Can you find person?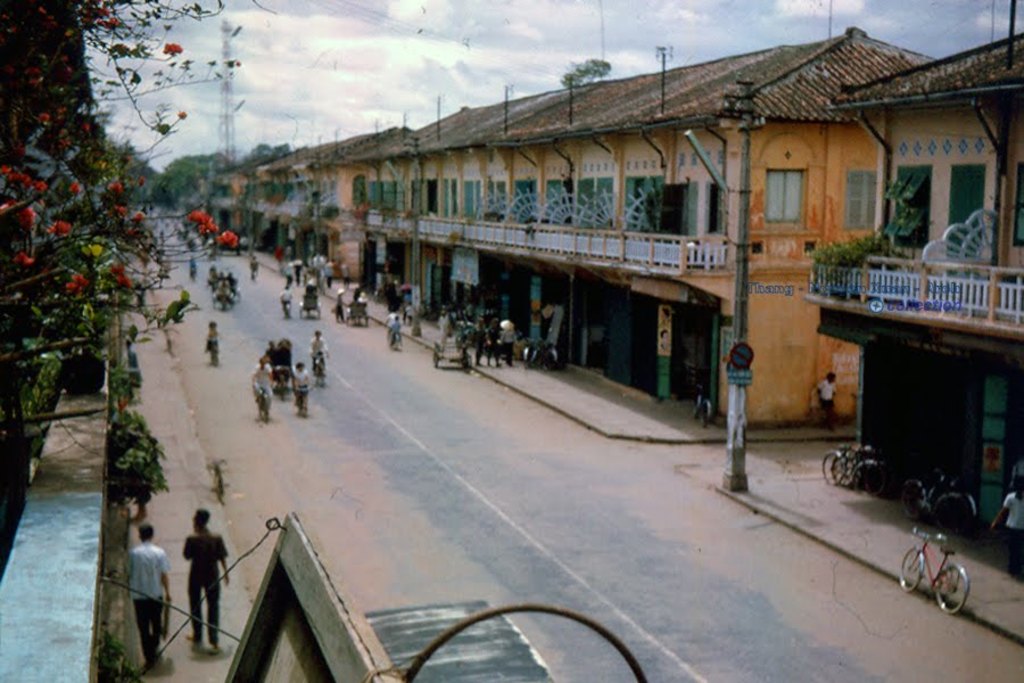
Yes, bounding box: BBox(387, 316, 407, 347).
